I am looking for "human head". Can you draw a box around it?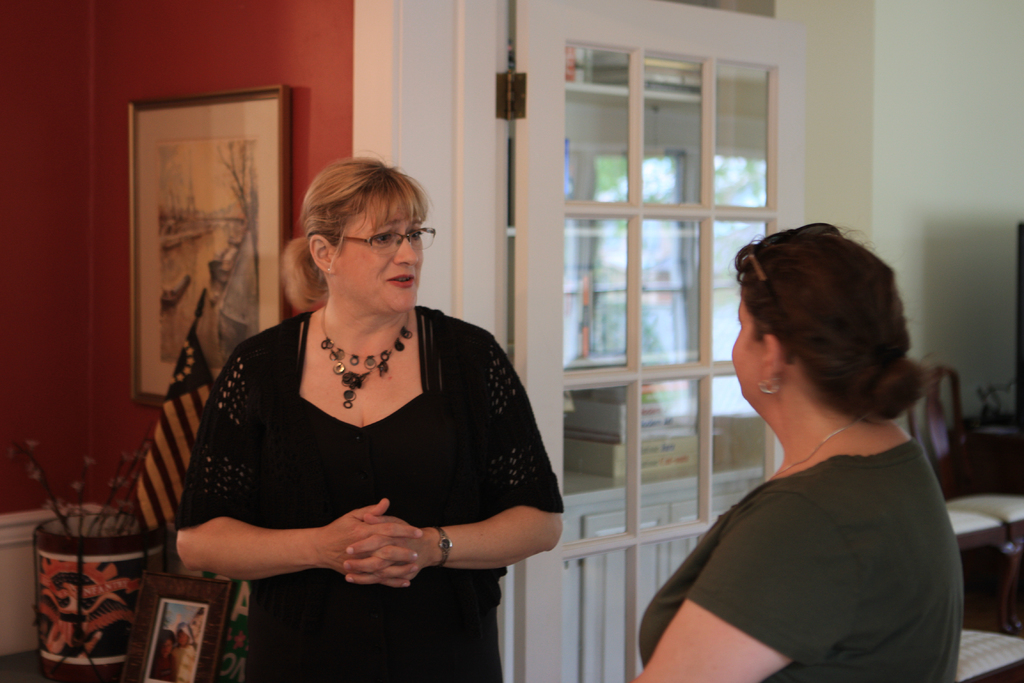
Sure, the bounding box is 299:160:428:320.
